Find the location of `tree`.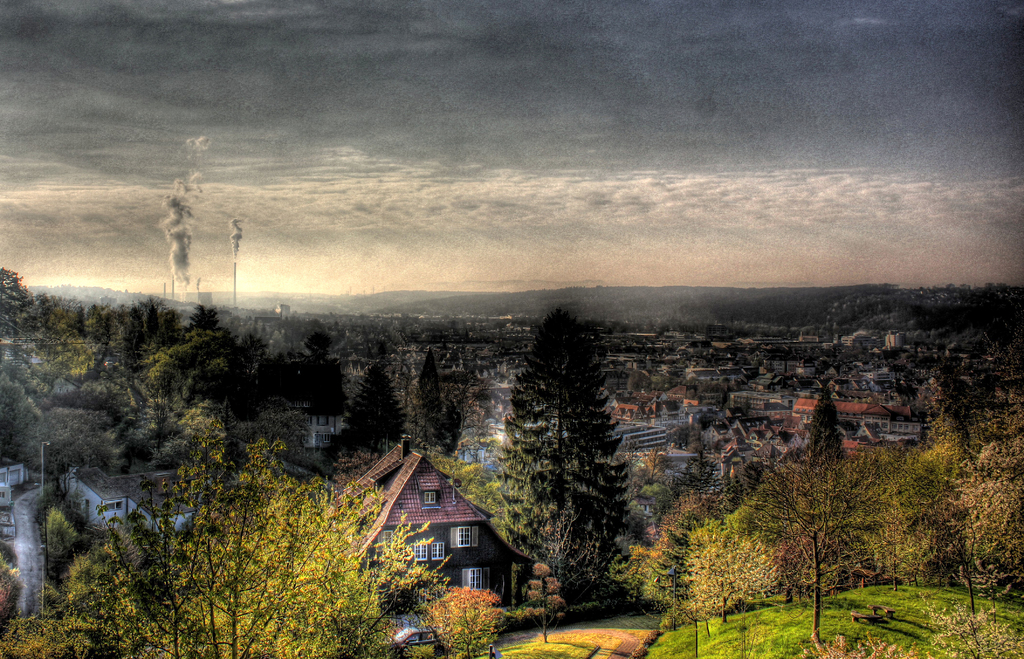
Location: x1=319, y1=368, x2=418, y2=453.
